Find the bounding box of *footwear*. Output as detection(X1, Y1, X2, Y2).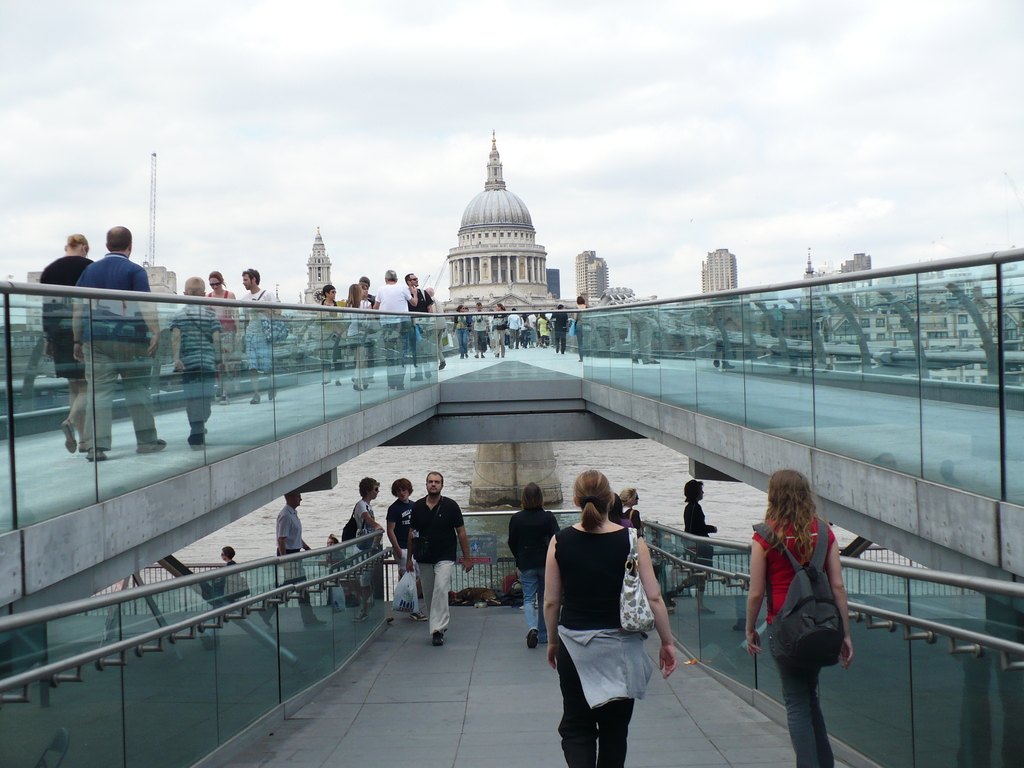
detection(412, 609, 427, 625).
